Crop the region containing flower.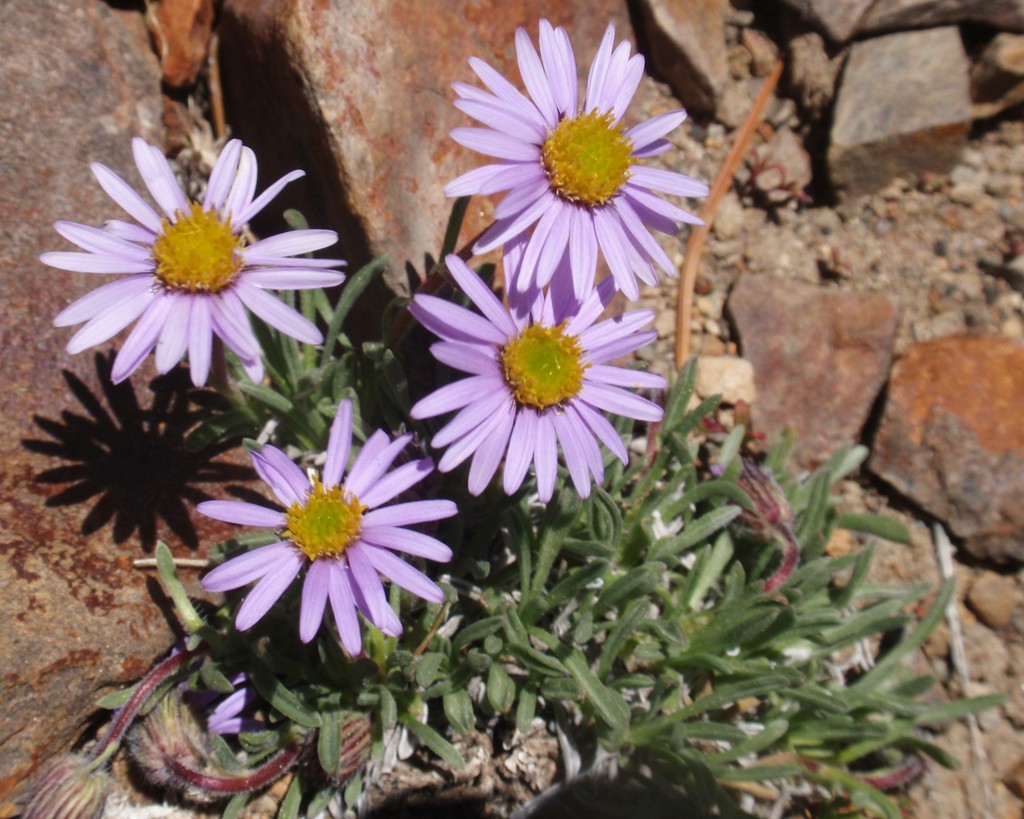
Crop region: bbox=(420, 15, 721, 308).
